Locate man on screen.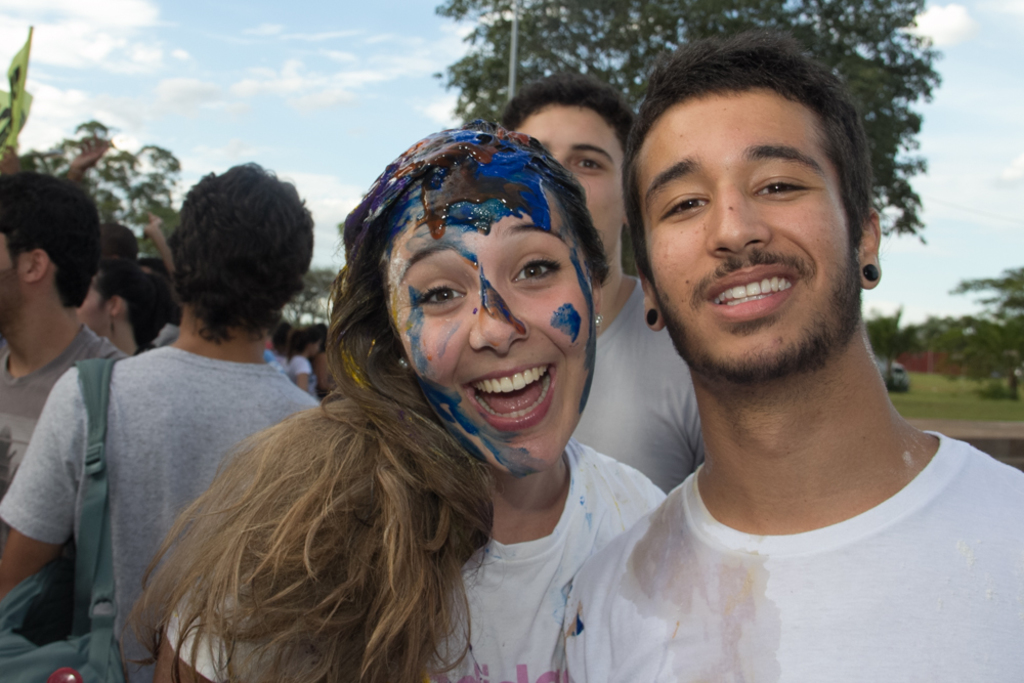
On screen at bbox=[0, 161, 311, 682].
